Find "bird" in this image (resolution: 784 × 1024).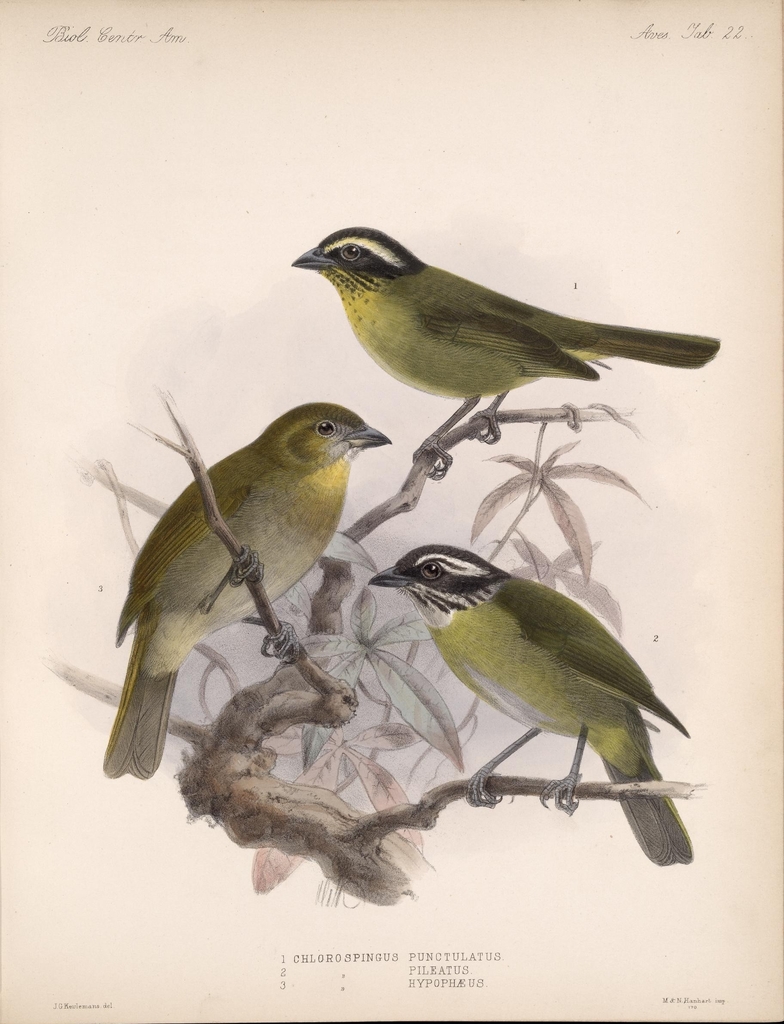
x1=92, y1=395, x2=393, y2=785.
